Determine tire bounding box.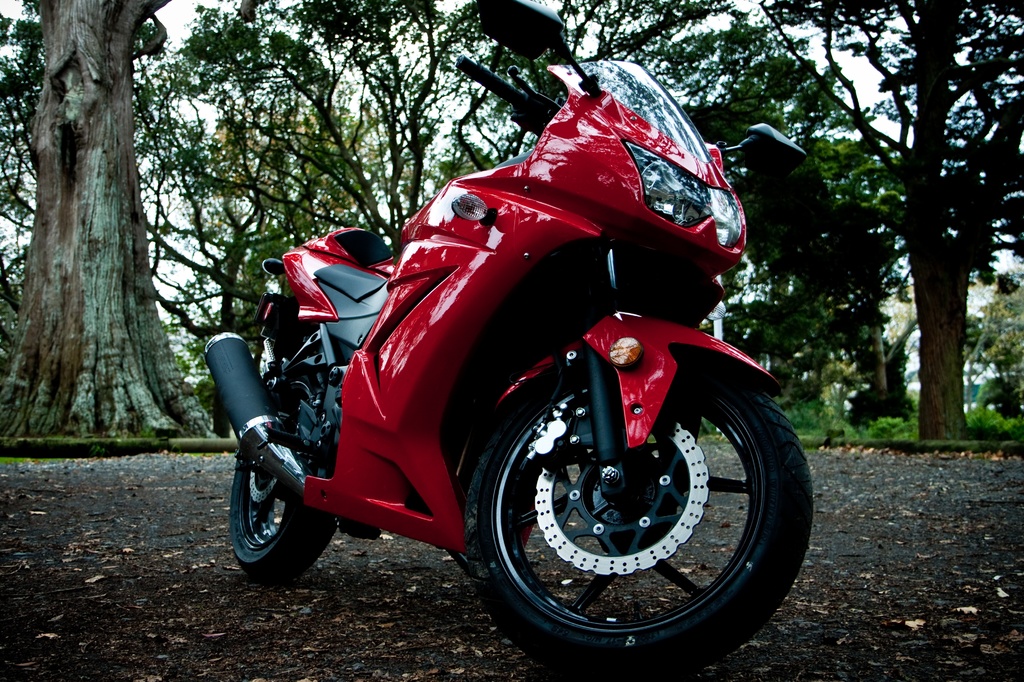
Determined: 449, 345, 794, 661.
